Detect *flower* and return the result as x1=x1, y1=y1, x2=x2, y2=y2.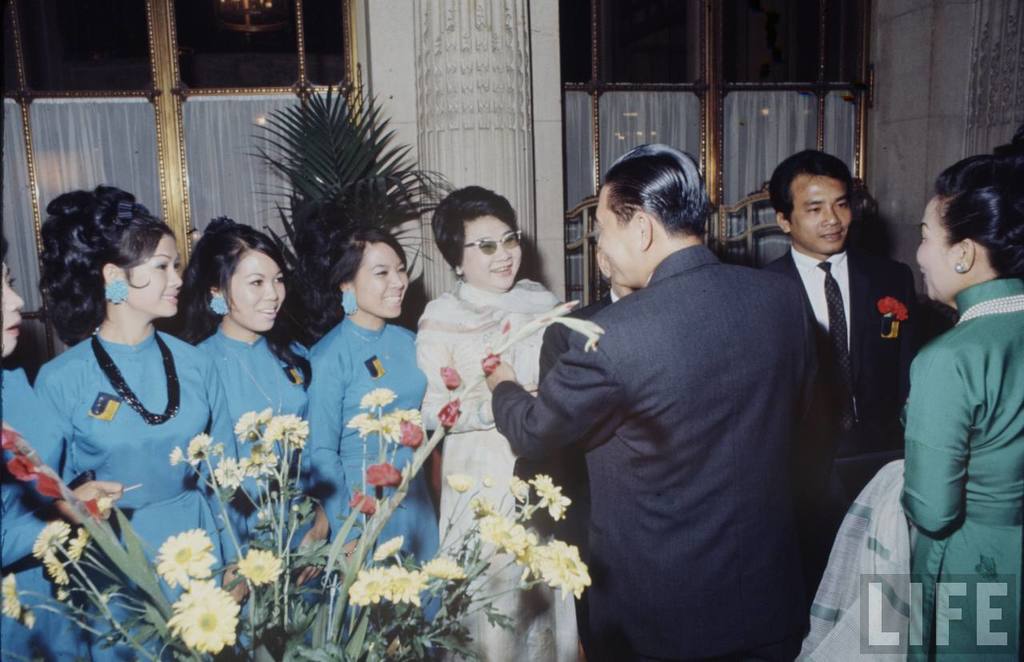
x1=46, y1=550, x2=69, y2=589.
